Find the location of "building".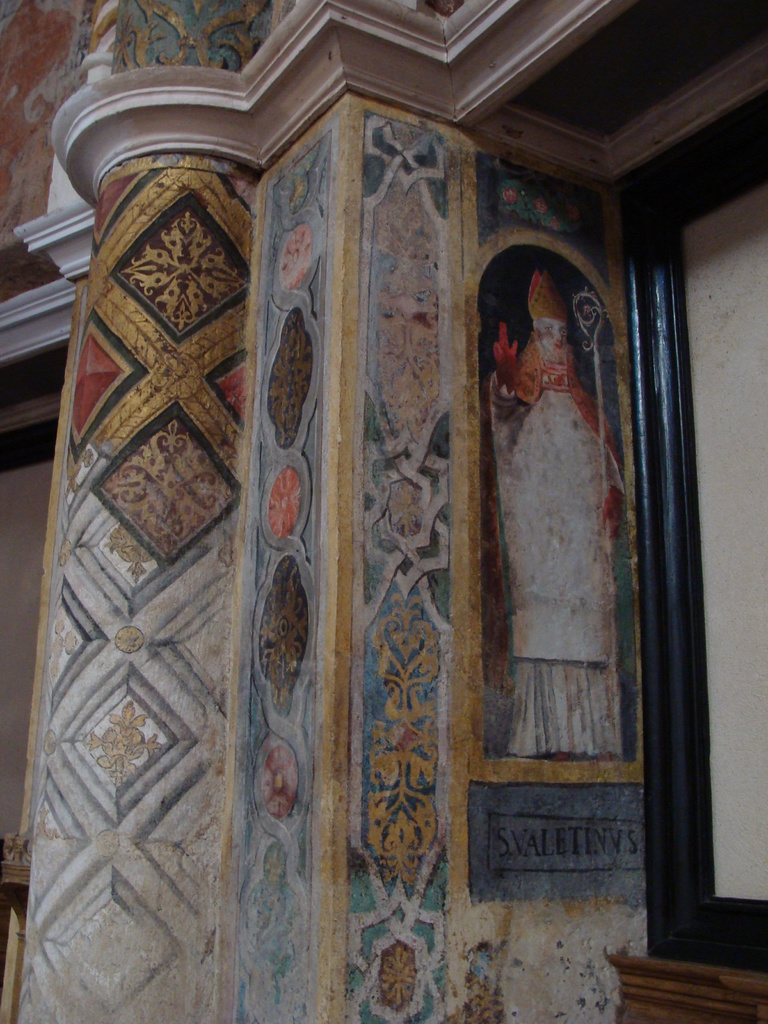
Location: 0, 0, 767, 1023.
